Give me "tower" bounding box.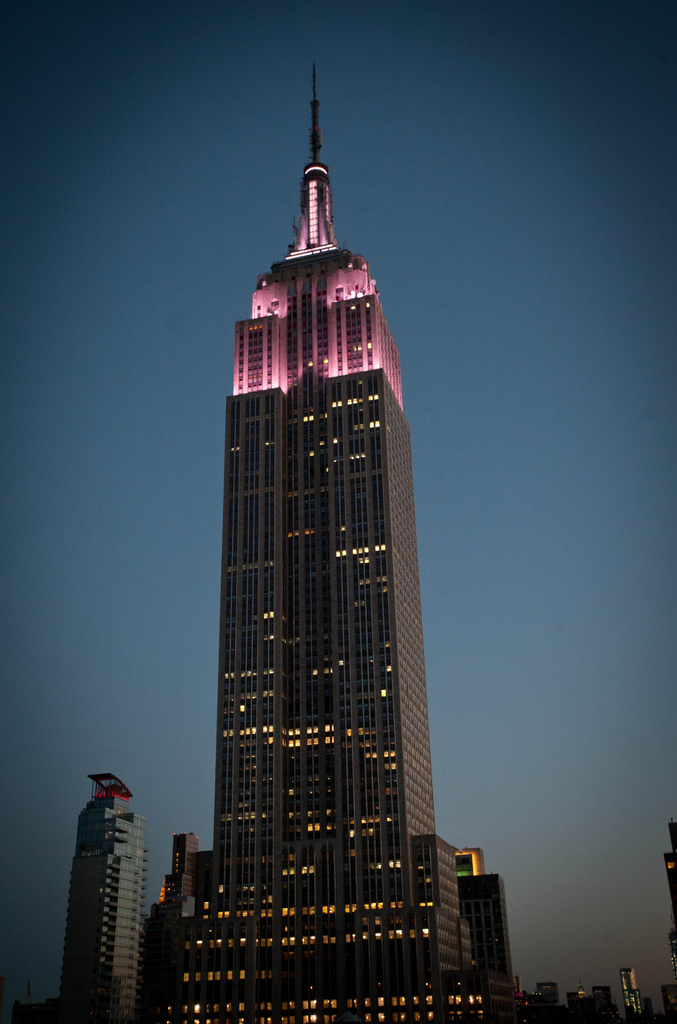
54/757/152/1023.
